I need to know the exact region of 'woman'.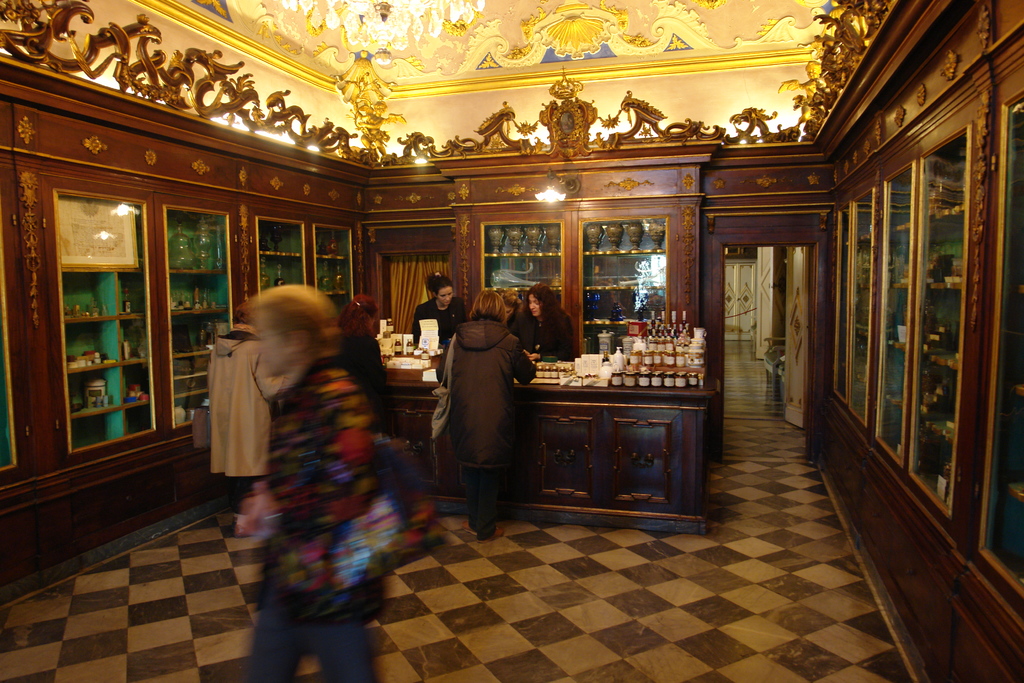
Region: [left=412, top=277, right=470, bottom=356].
